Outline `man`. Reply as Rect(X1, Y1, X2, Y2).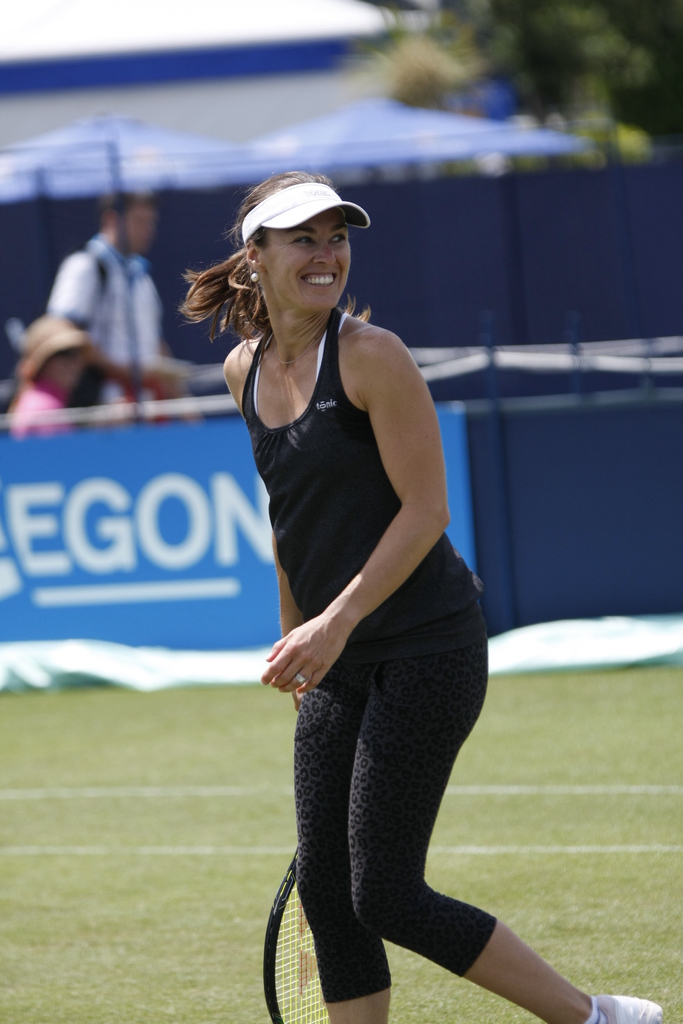
Rect(23, 186, 164, 417).
